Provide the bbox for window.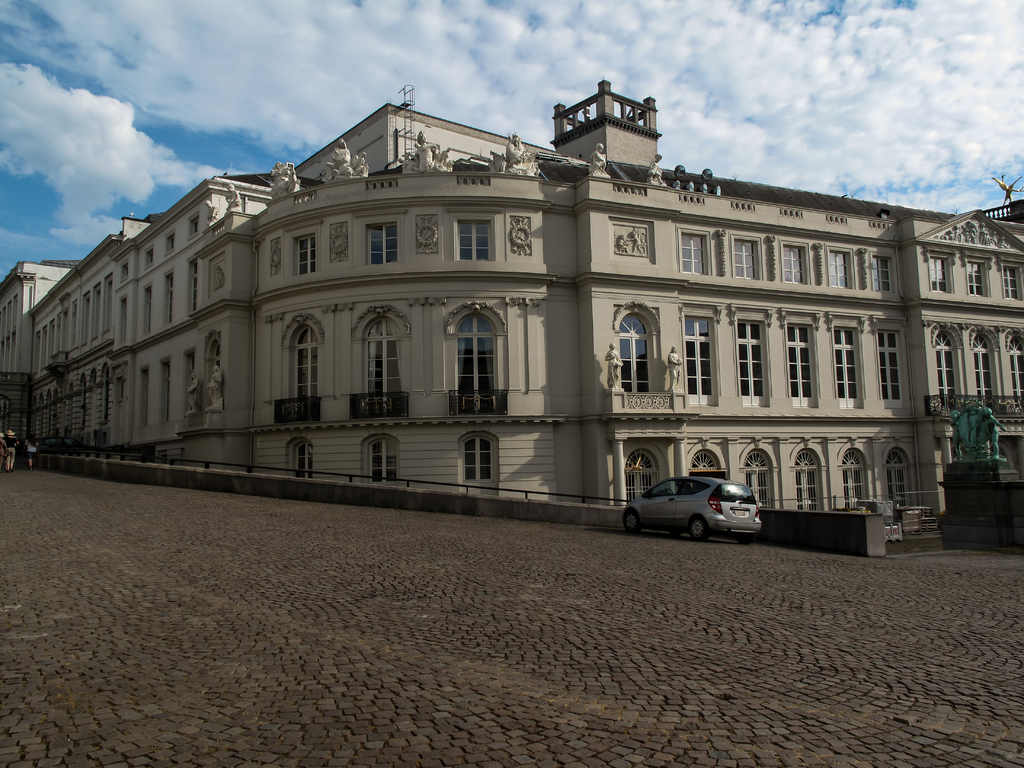
<bbox>278, 435, 322, 481</bbox>.
